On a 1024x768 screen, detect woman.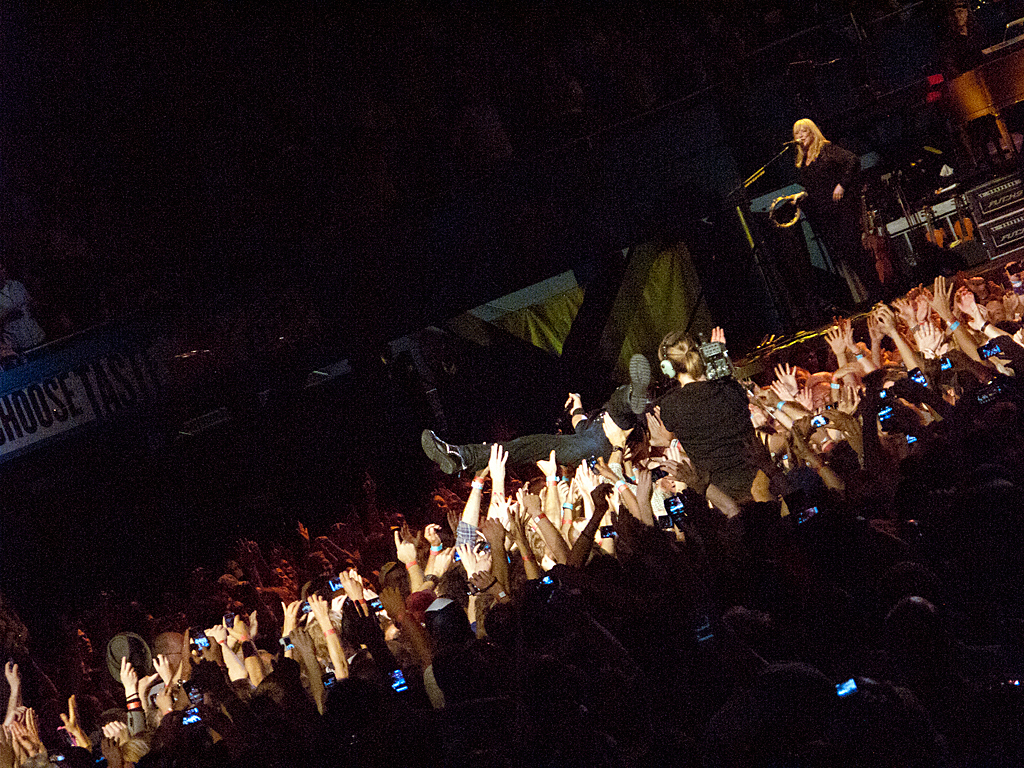
x1=782, y1=115, x2=884, y2=308.
